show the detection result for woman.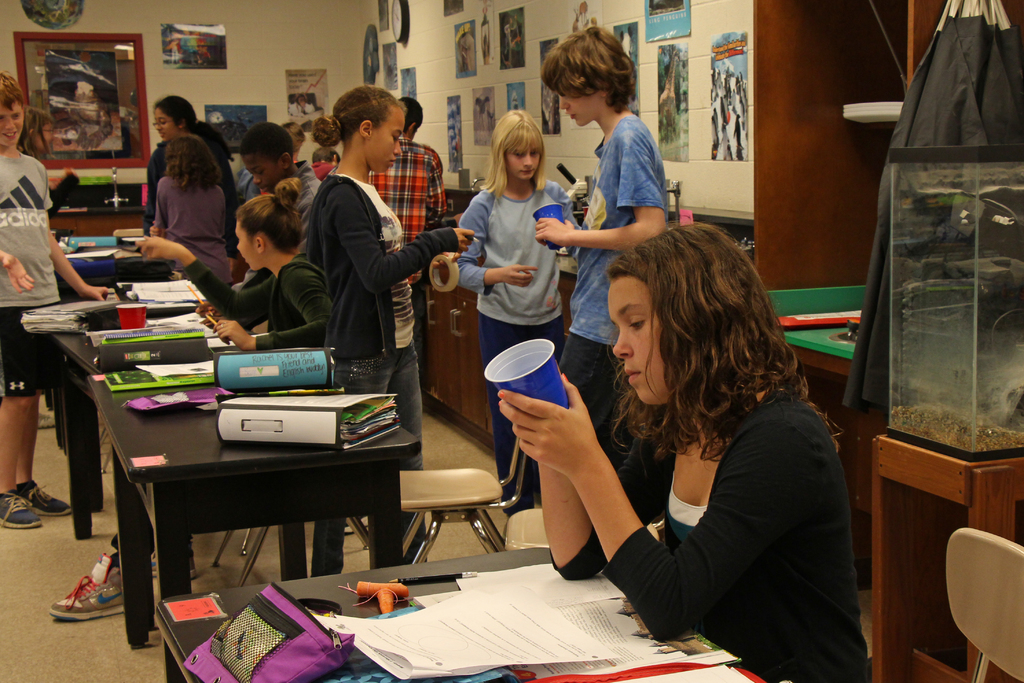
bbox=(135, 174, 344, 371).
